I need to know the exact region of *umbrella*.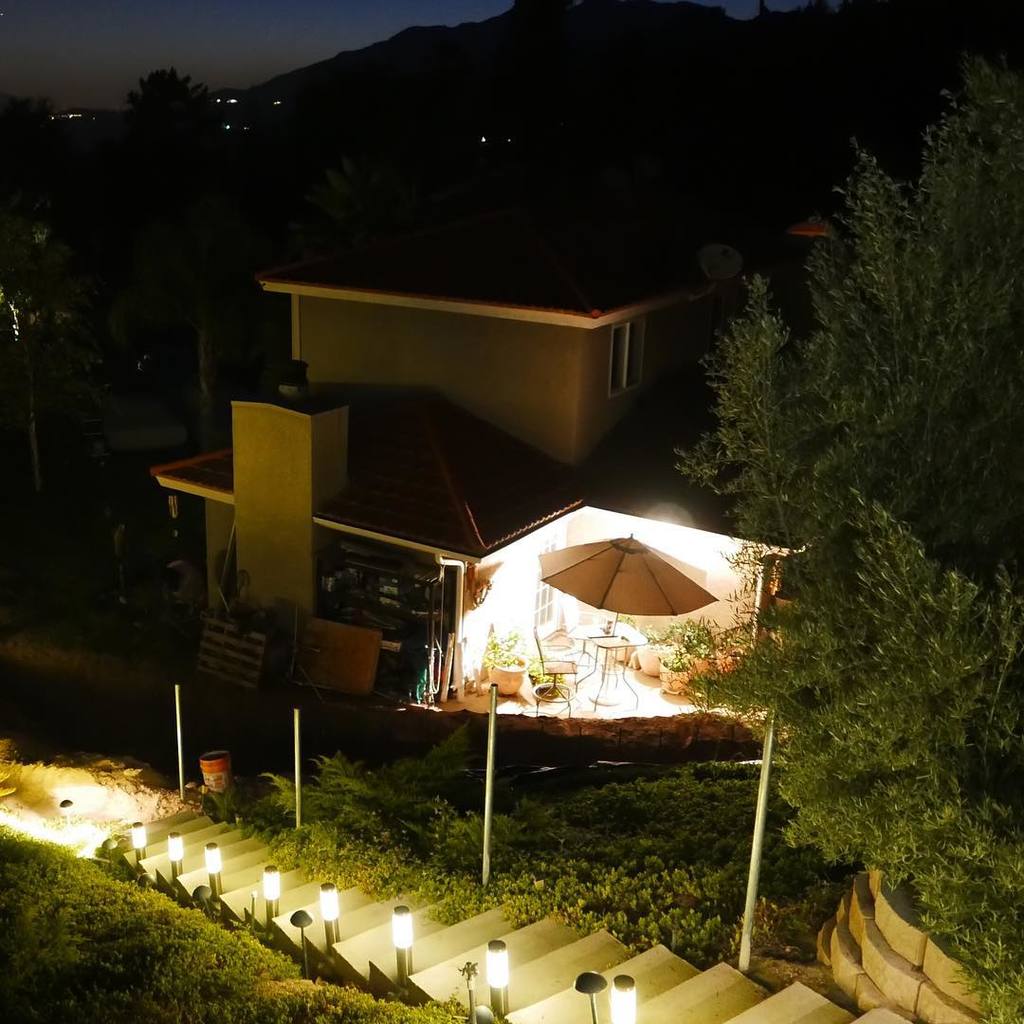
Region: box=[532, 537, 719, 634].
